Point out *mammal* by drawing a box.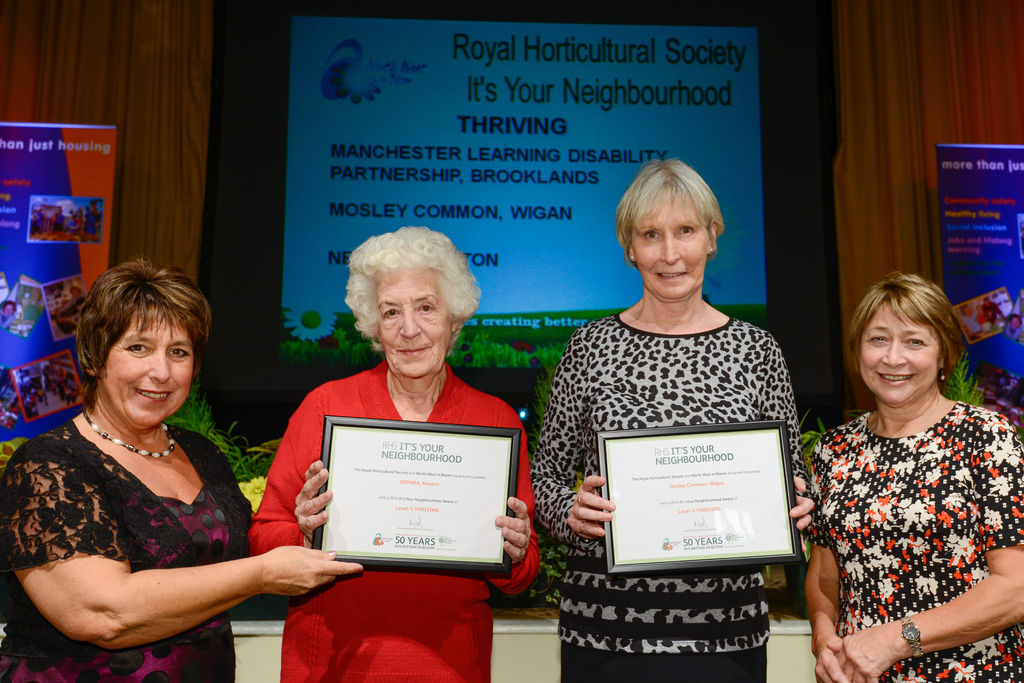
locate(76, 210, 79, 228).
